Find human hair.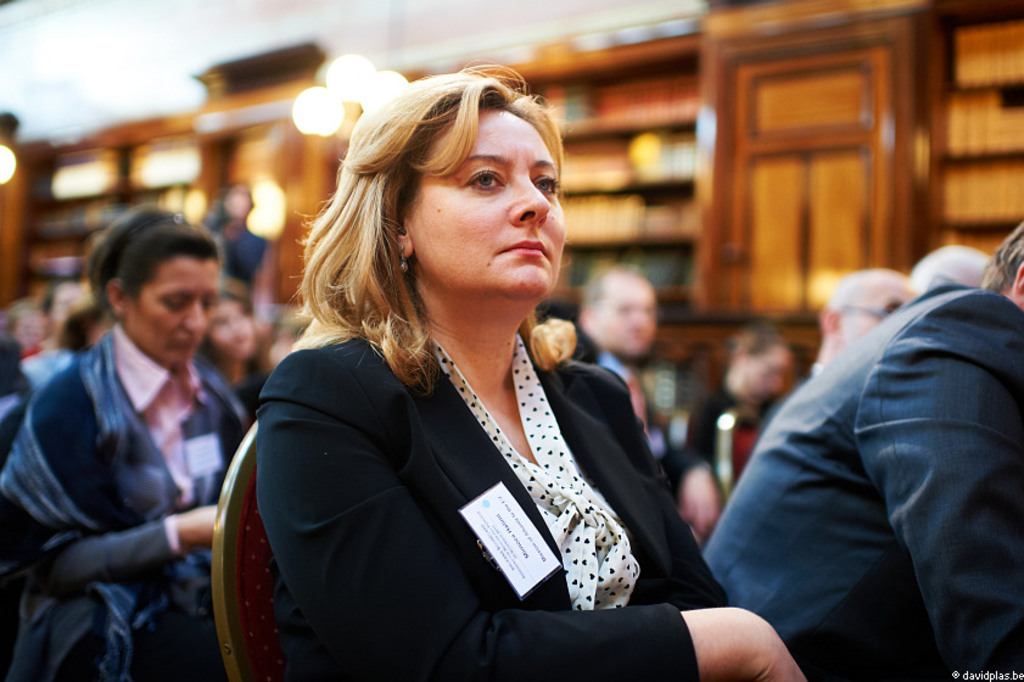
(left=90, top=206, right=223, bottom=325).
